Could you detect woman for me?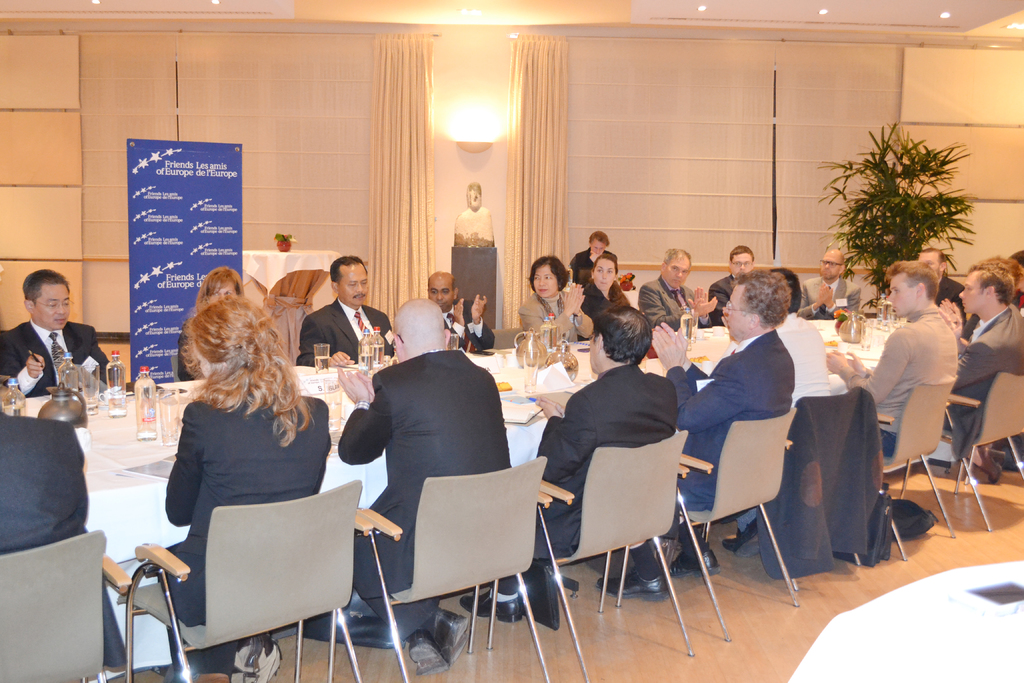
Detection result: [514, 257, 604, 356].
